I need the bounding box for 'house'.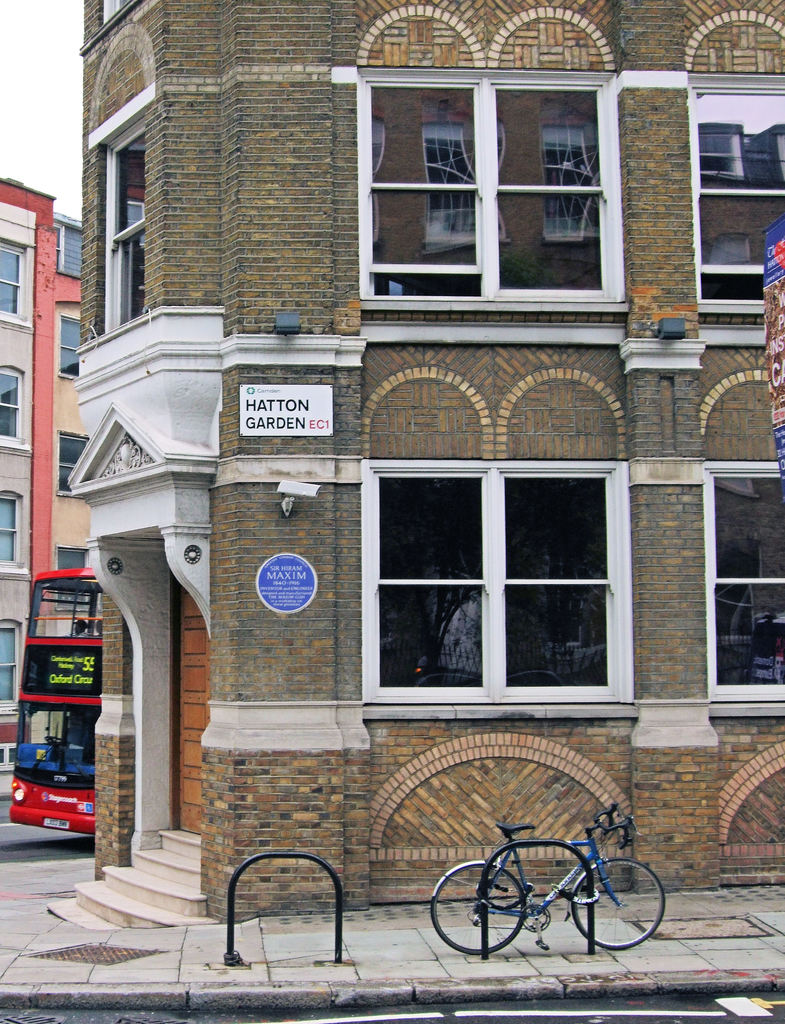
Here it is: {"x1": 31, "y1": 216, "x2": 97, "y2": 577}.
